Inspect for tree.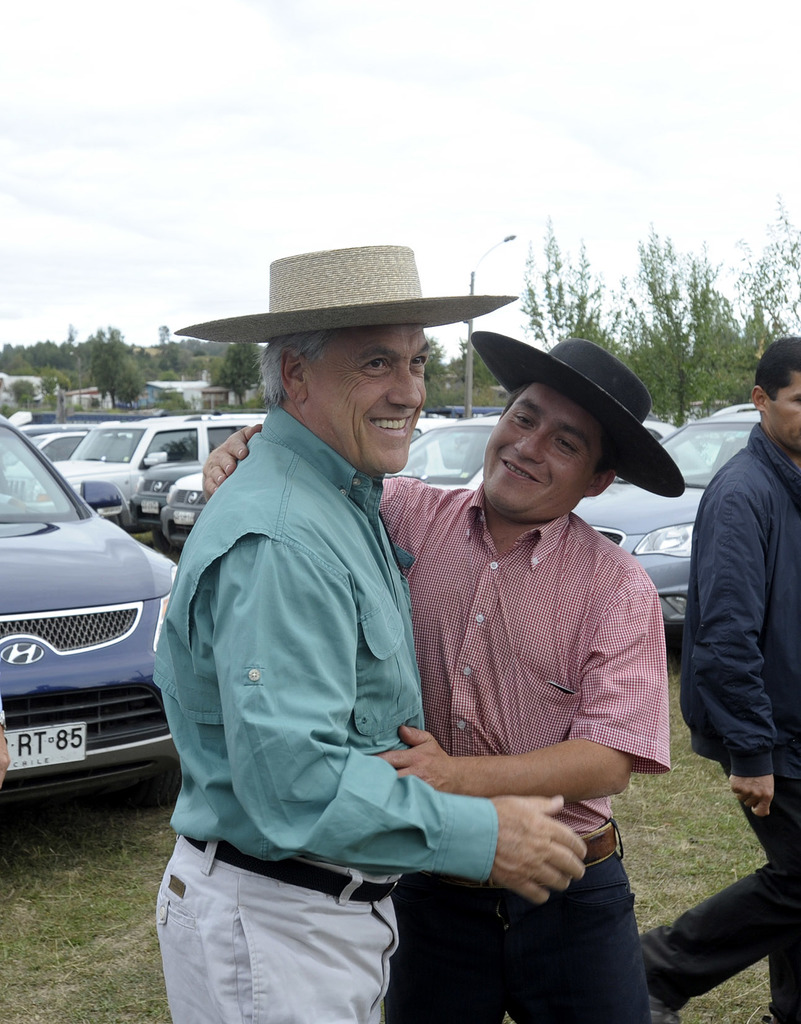
Inspection: BBox(156, 321, 185, 371).
